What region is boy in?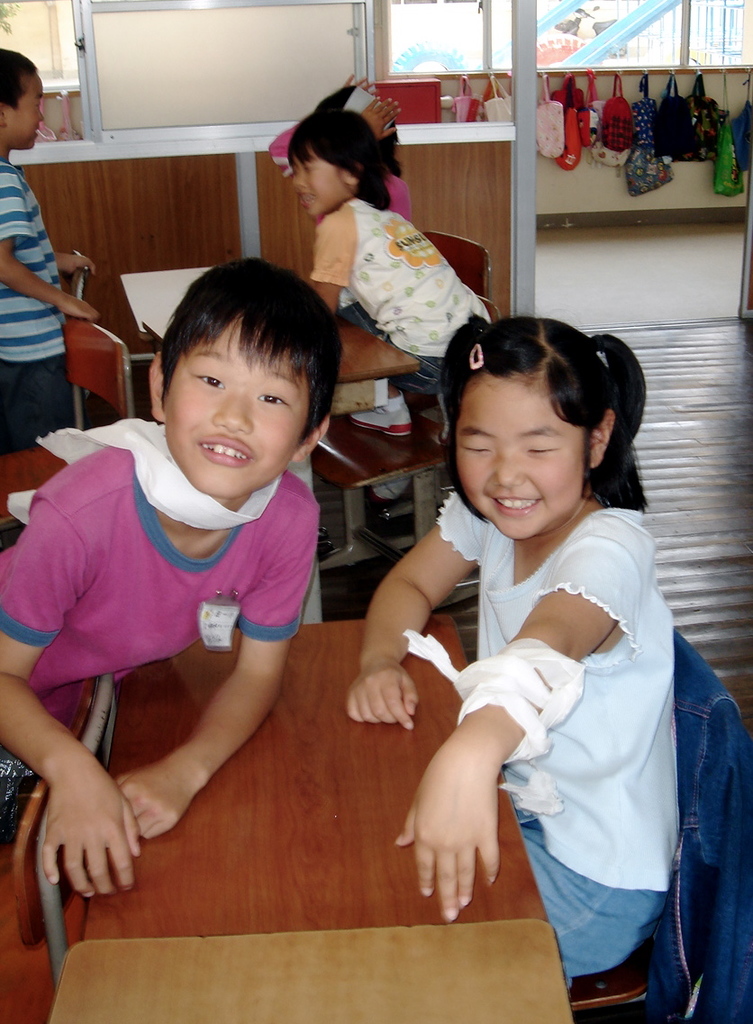
{"left": 1, "top": 48, "right": 98, "bottom": 454}.
